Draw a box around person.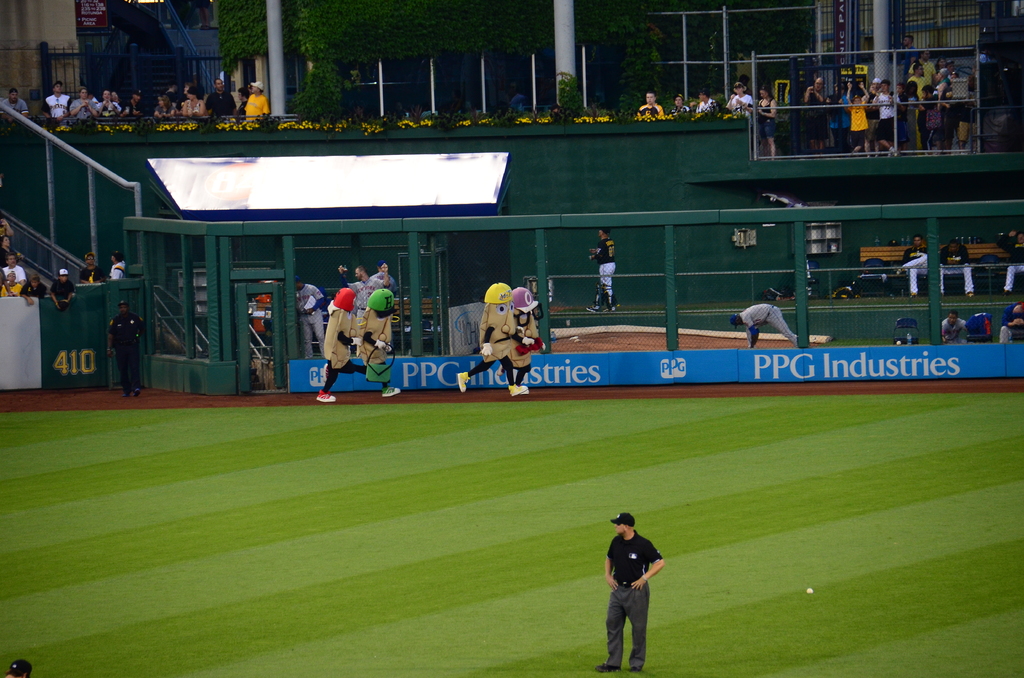
150 90 175 118.
